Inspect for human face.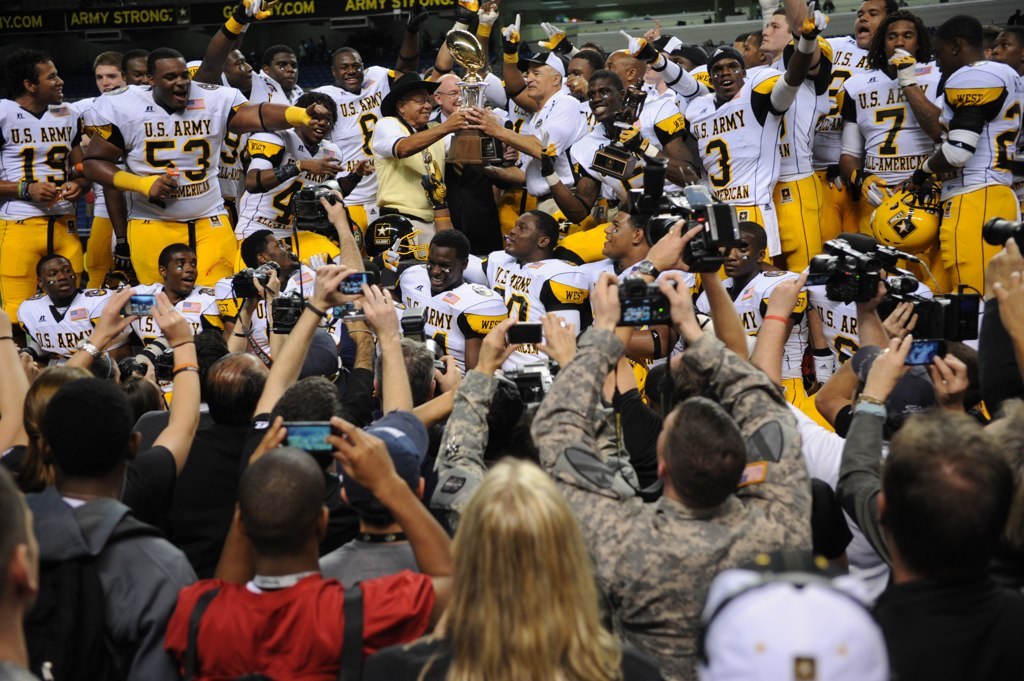
Inspection: <region>855, 0, 887, 49</region>.
